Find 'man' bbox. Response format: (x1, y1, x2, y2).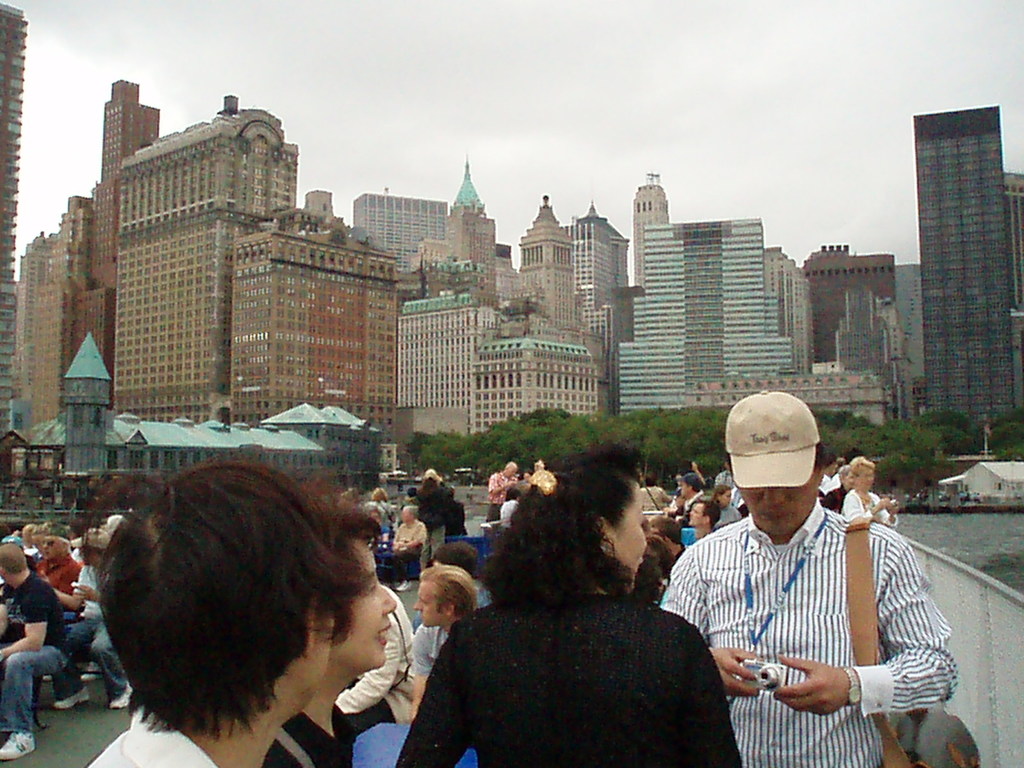
(406, 568, 479, 708).
